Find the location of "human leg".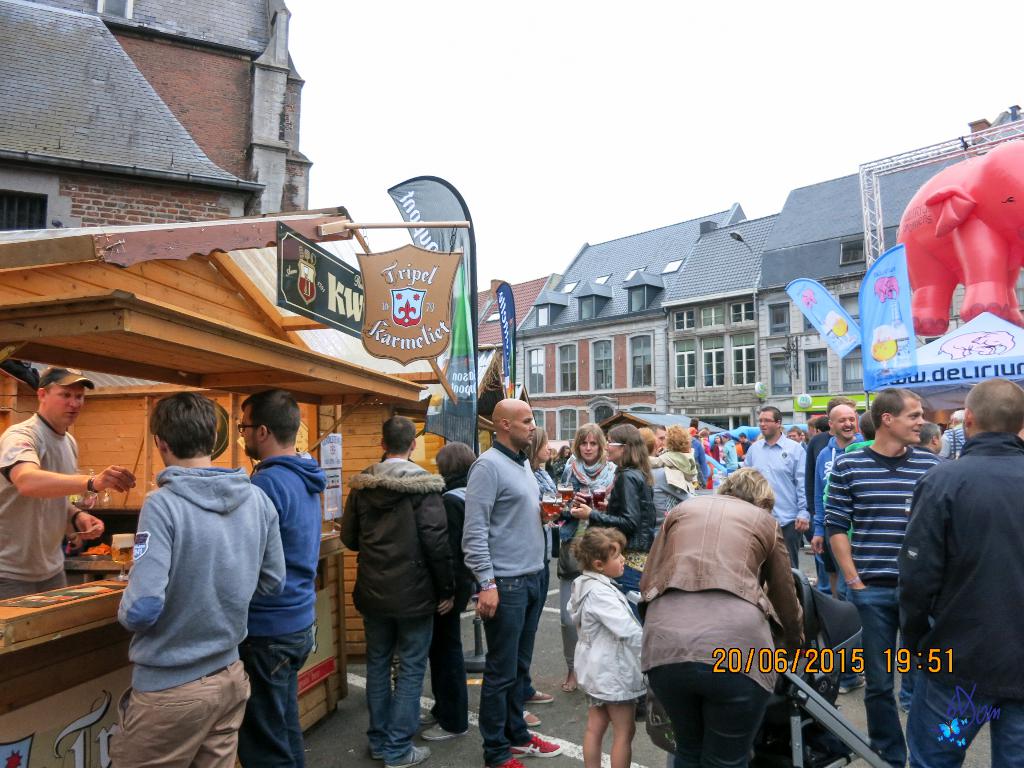
Location: BBox(700, 663, 763, 766).
